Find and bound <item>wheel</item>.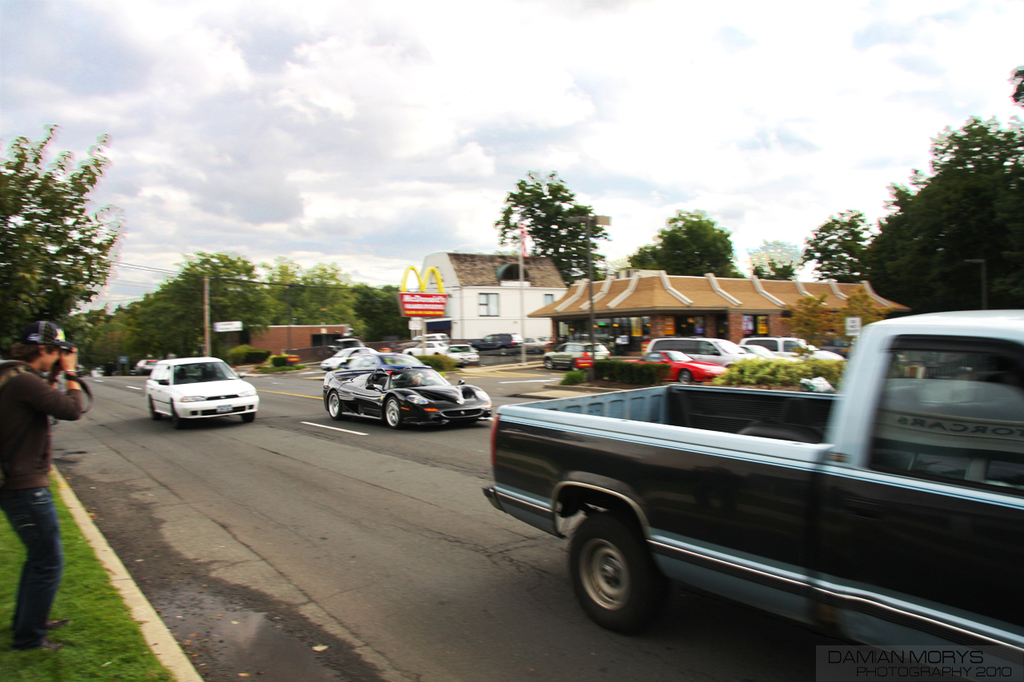
Bound: box(170, 409, 186, 429).
